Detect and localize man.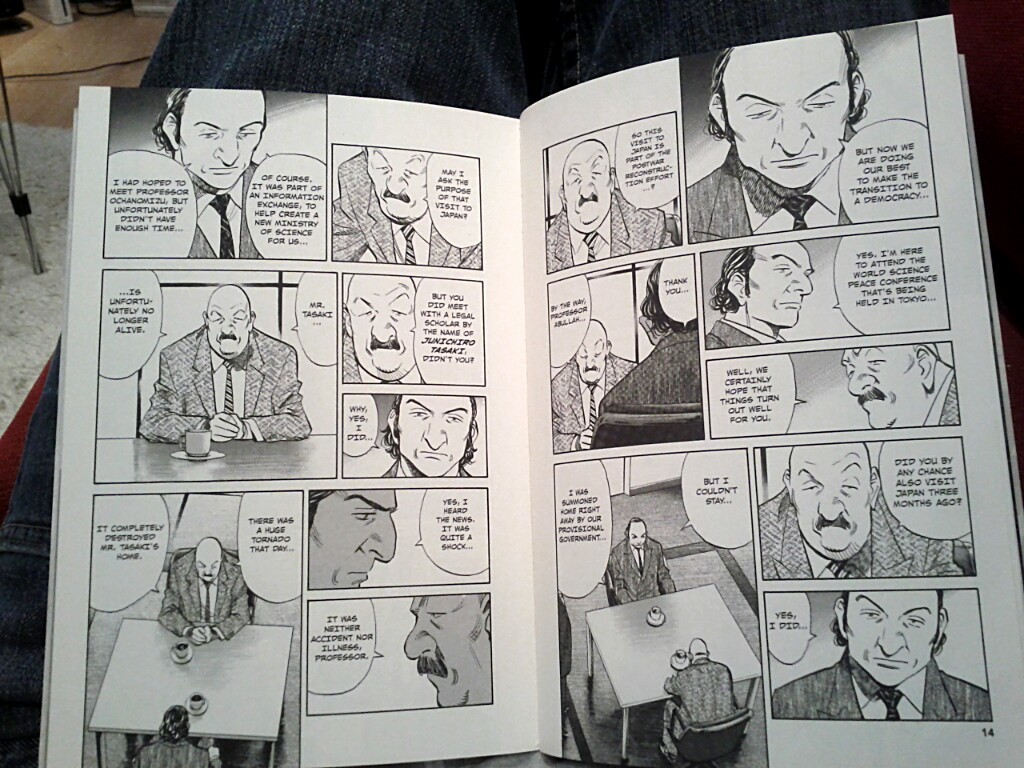
Localized at region(544, 140, 680, 257).
